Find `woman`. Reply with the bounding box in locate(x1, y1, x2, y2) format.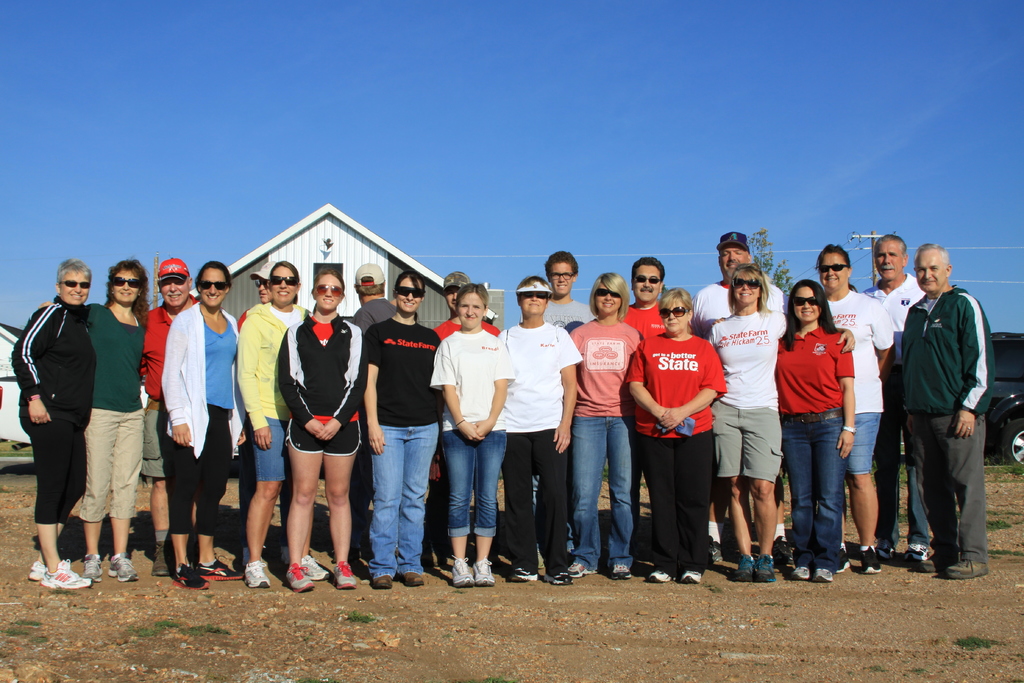
locate(37, 259, 145, 580).
